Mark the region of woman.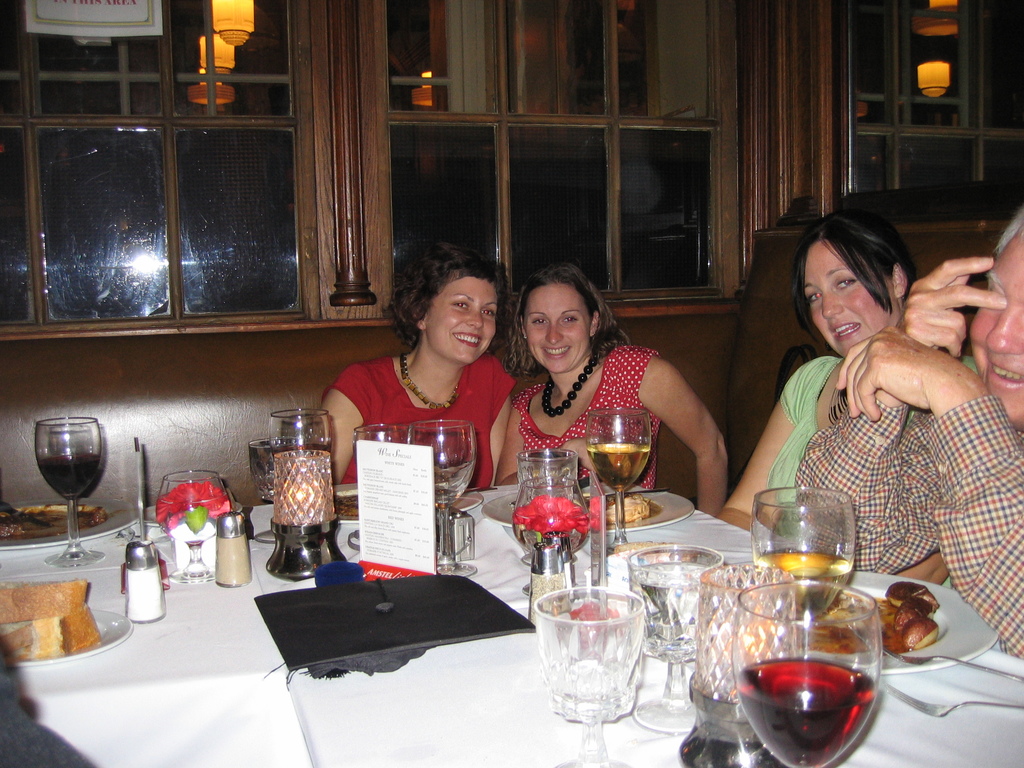
Region: x1=740 y1=196 x2=991 y2=618.
